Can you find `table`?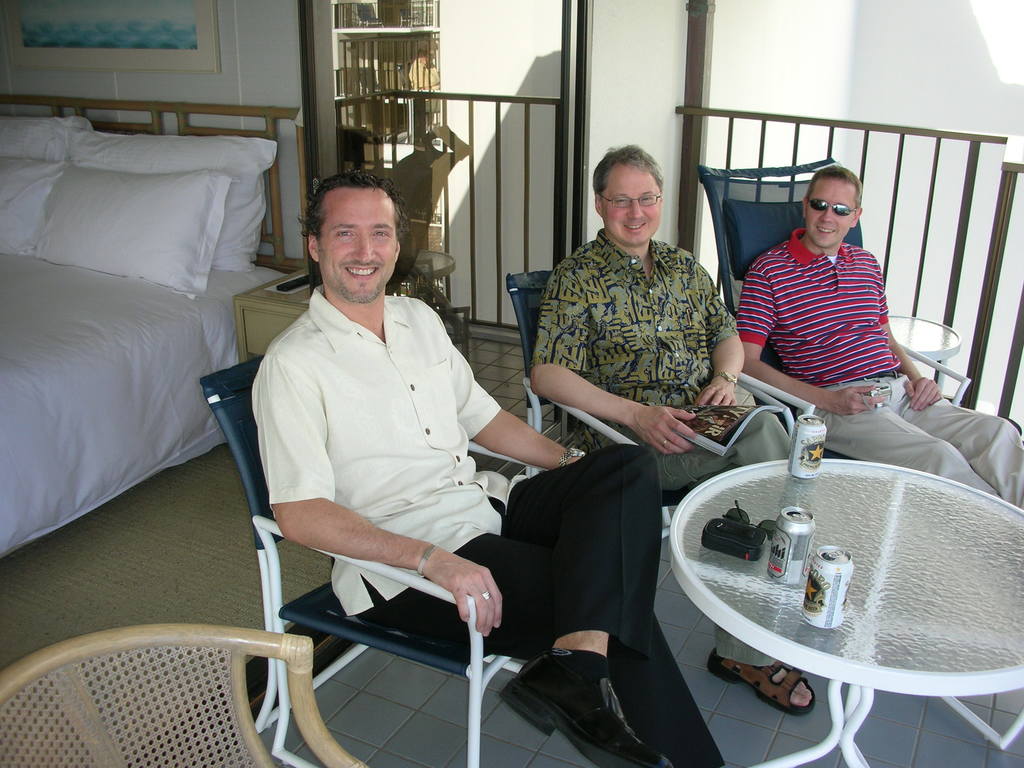
Yes, bounding box: pyautogui.locateOnScreen(230, 262, 313, 355).
